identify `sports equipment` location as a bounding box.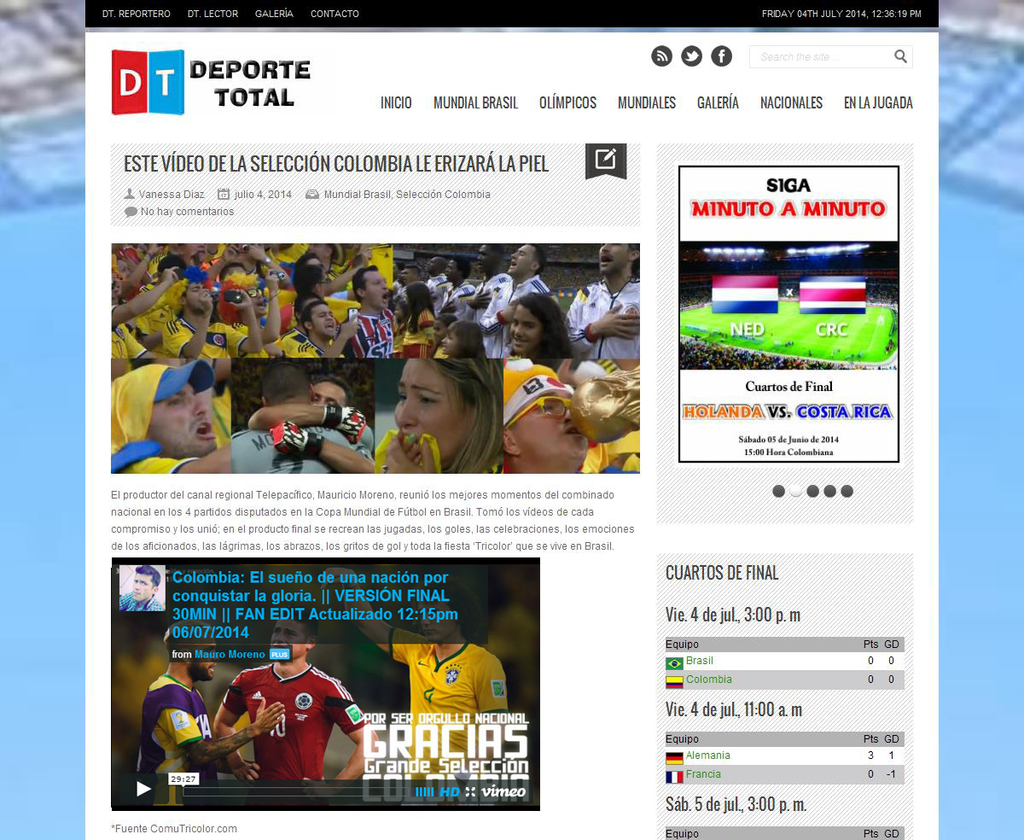
{"x1": 268, "y1": 419, "x2": 322, "y2": 460}.
